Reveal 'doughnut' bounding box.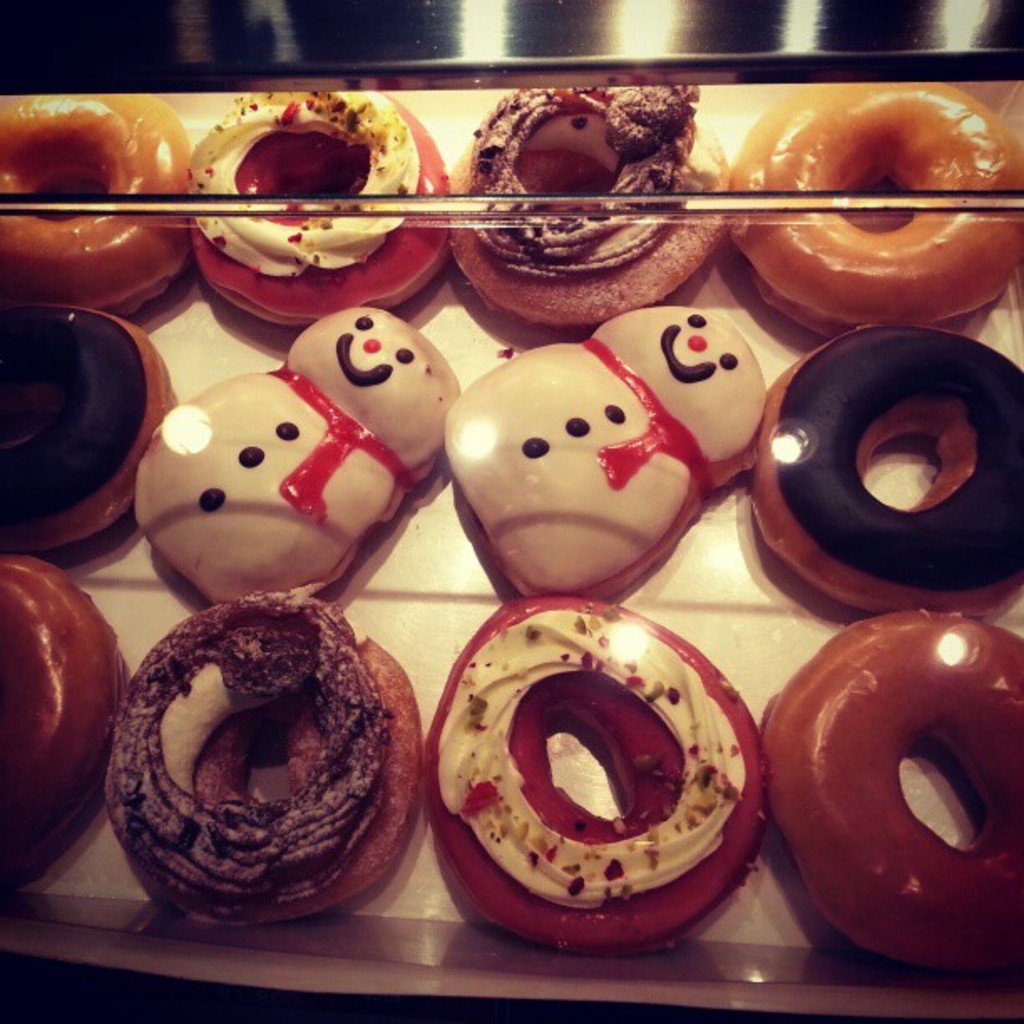
Revealed: rect(726, 85, 1022, 330).
